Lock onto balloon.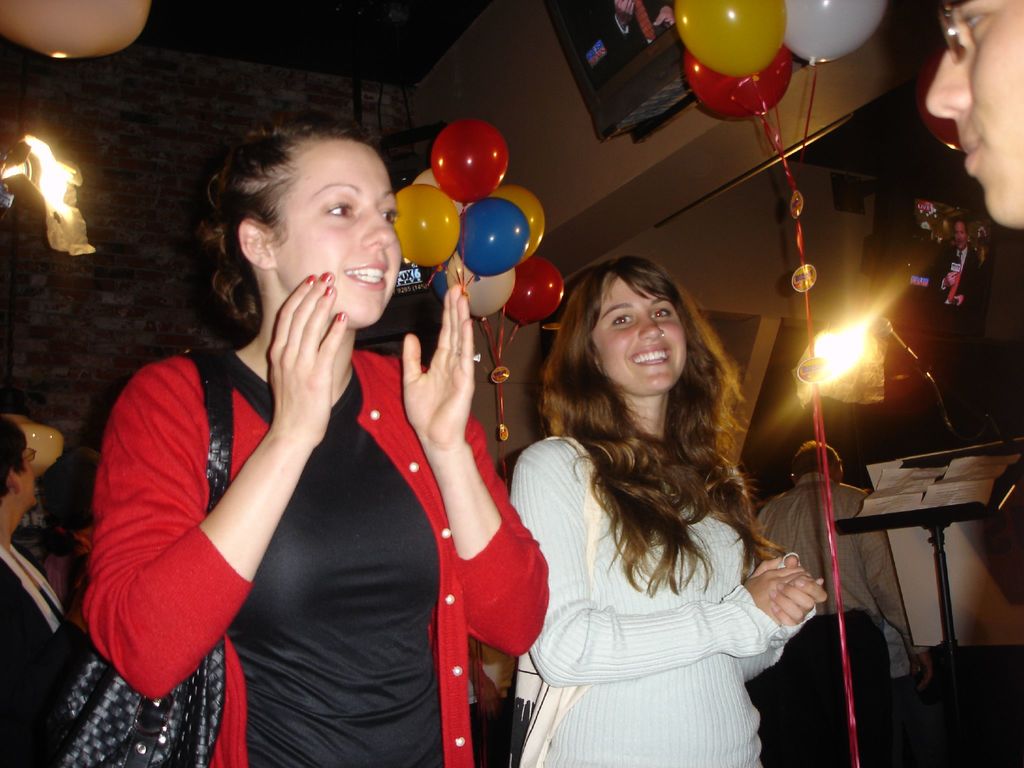
Locked: 494/184/546/263.
